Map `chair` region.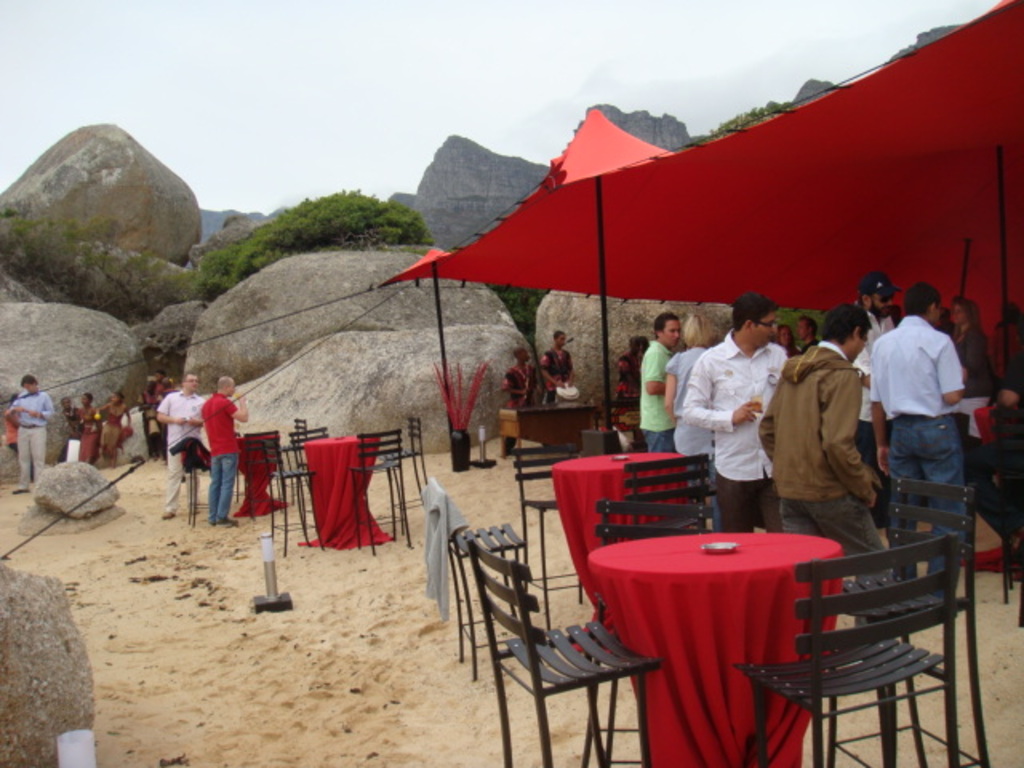
Mapped to [left=571, top=502, right=709, bottom=766].
